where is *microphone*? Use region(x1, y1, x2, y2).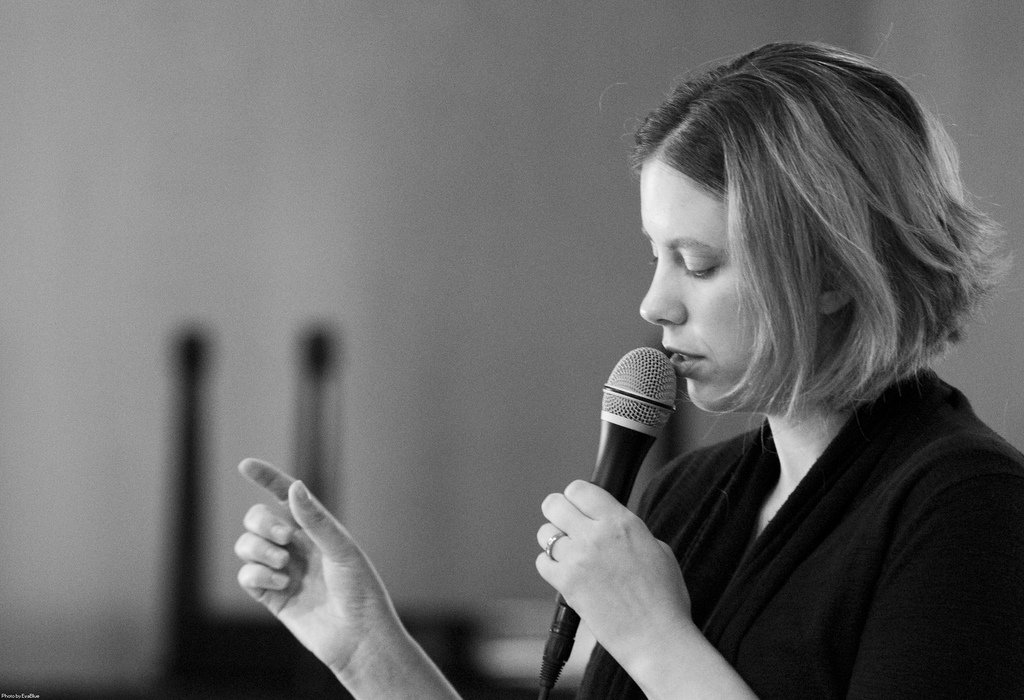
region(552, 345, 676, 628).
